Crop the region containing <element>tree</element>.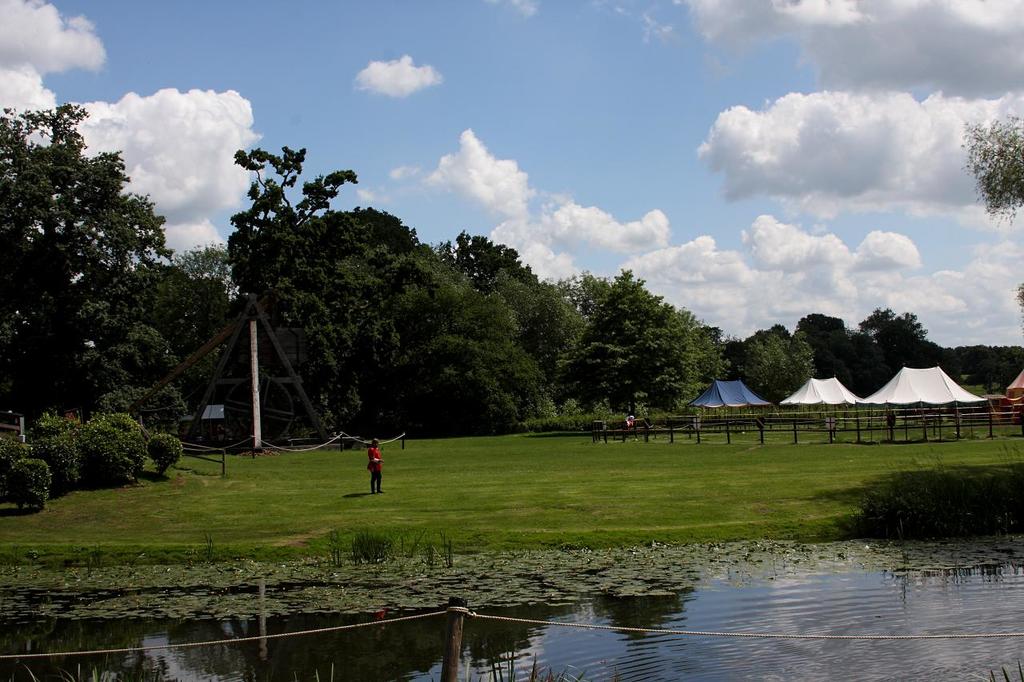
Crop region: l=248, t=202, r=432, b=417.
